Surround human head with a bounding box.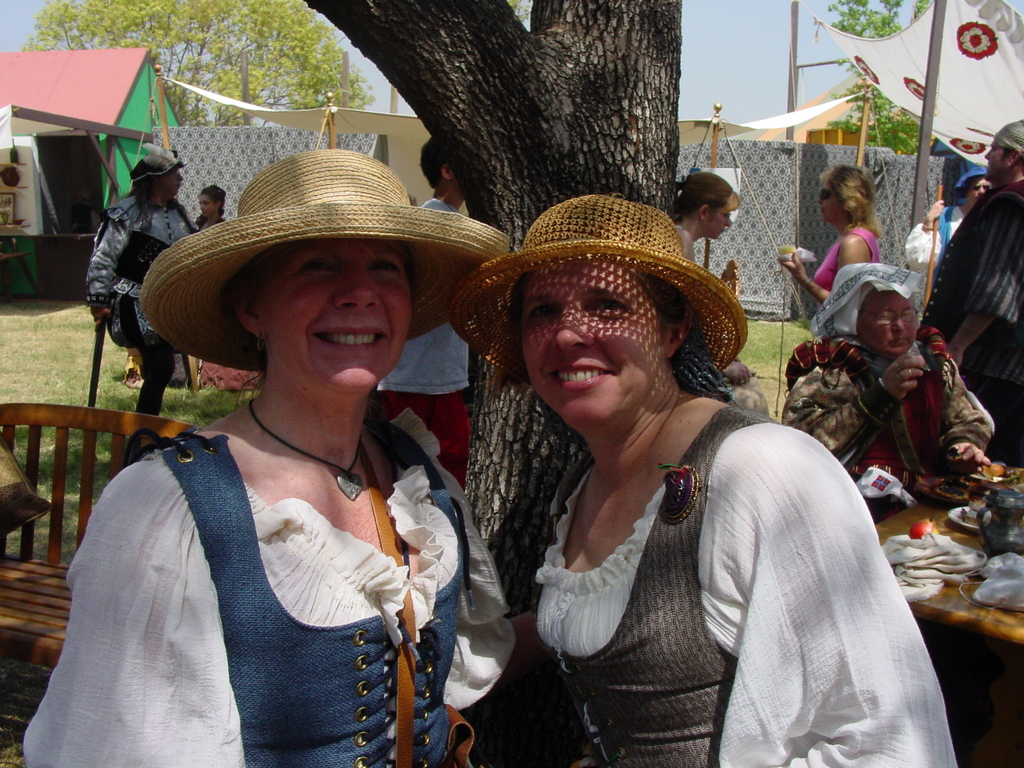
rect(230, 241, 415, 386).
